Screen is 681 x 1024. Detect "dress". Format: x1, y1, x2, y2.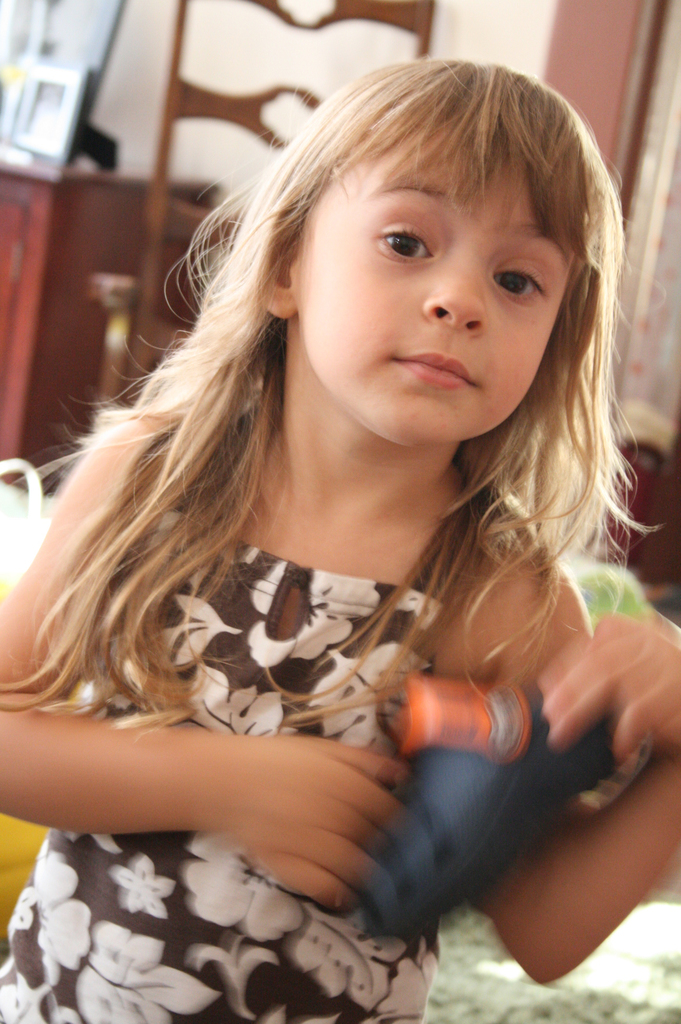
0, 495, 443, 1023.
